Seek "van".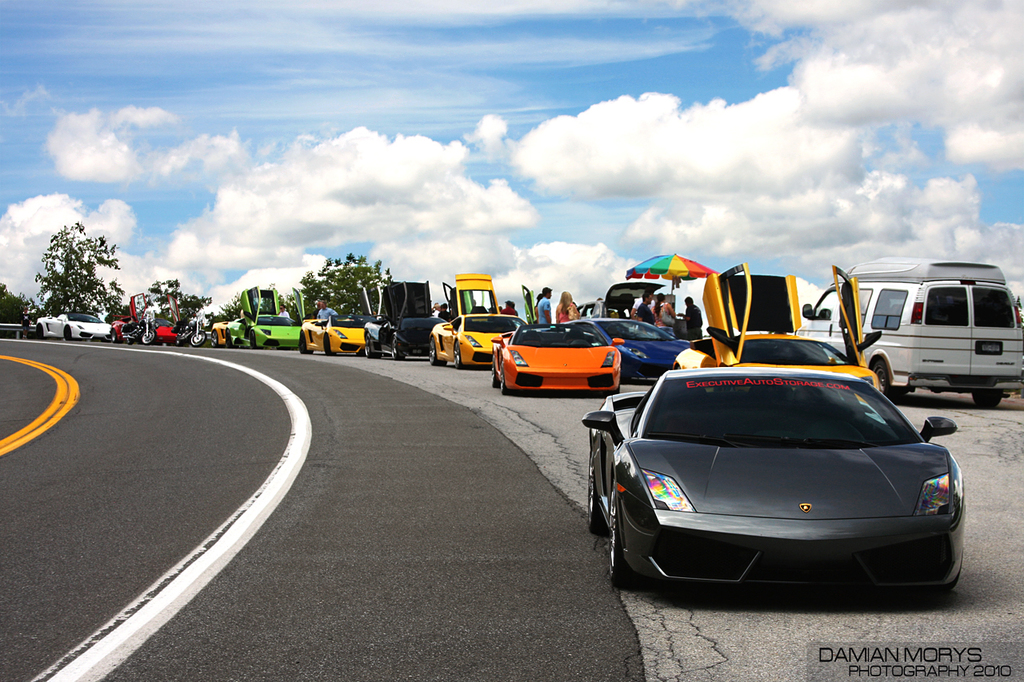
BBox(797, 256, 1023, 409).
